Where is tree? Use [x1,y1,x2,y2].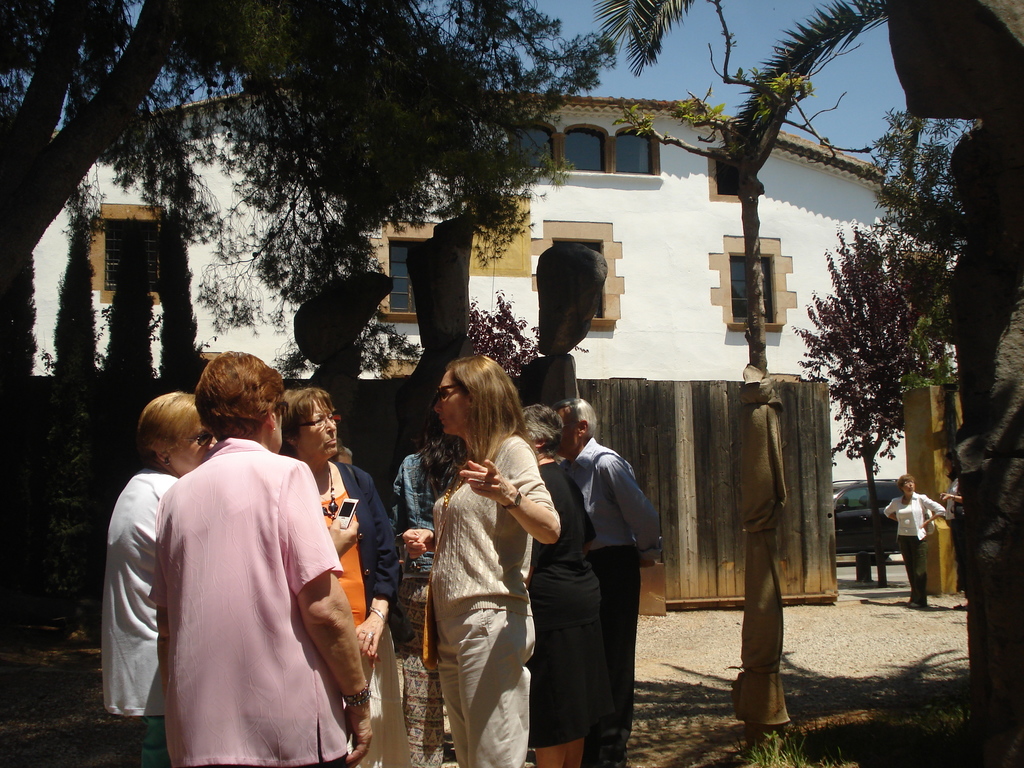
[590,0,1023,767].
